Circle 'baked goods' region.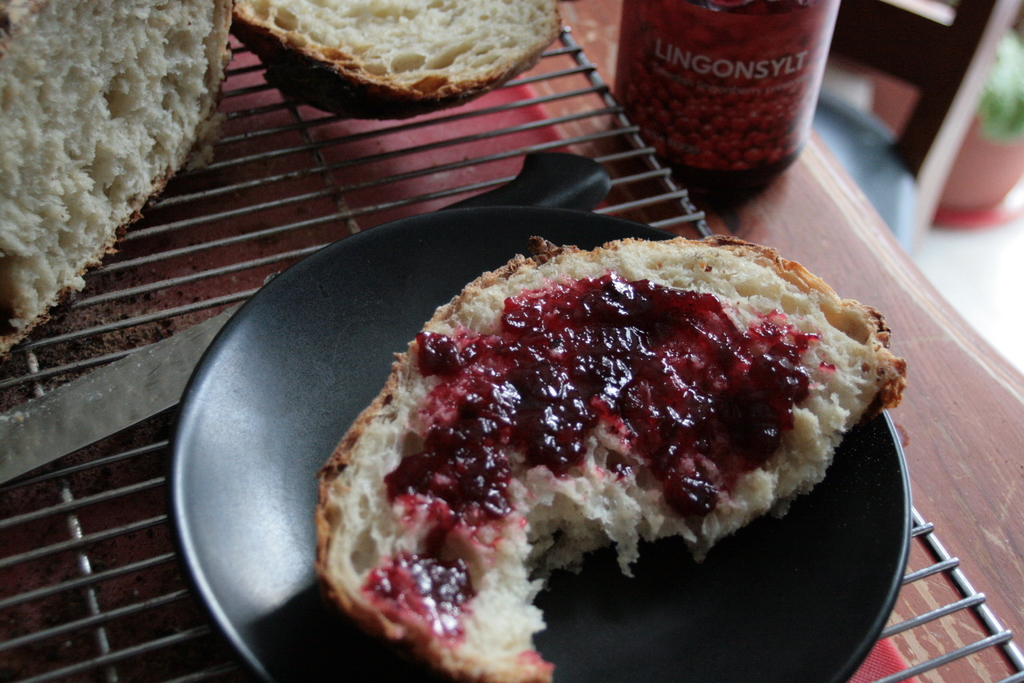
Region: (left=230, top=0, right=564, bottom=126).
